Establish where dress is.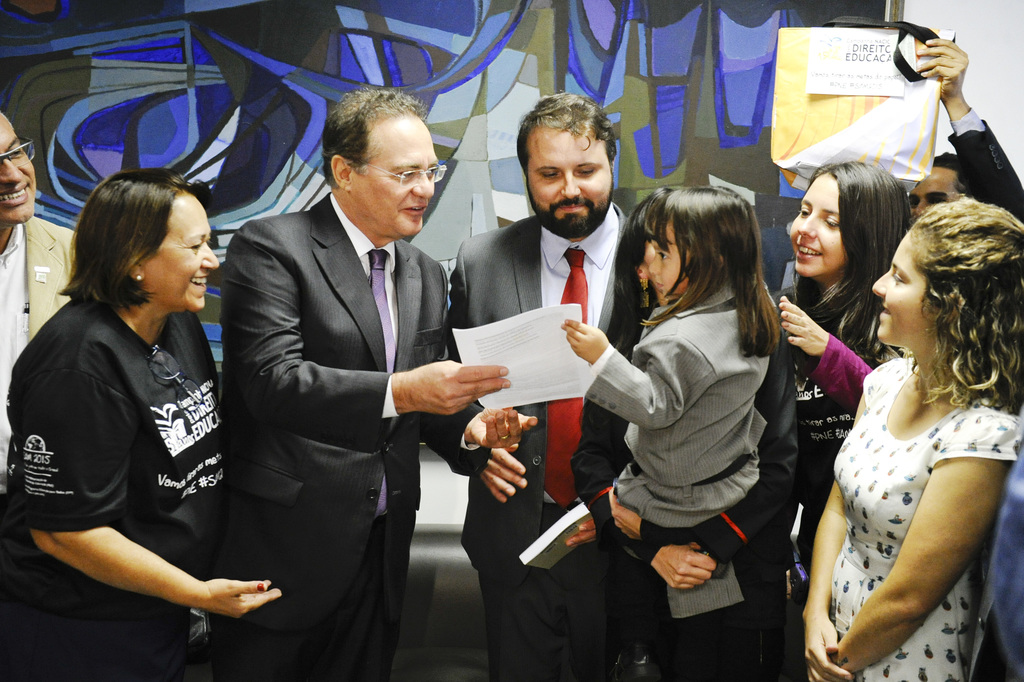
Established at 834:295:1004:653.
